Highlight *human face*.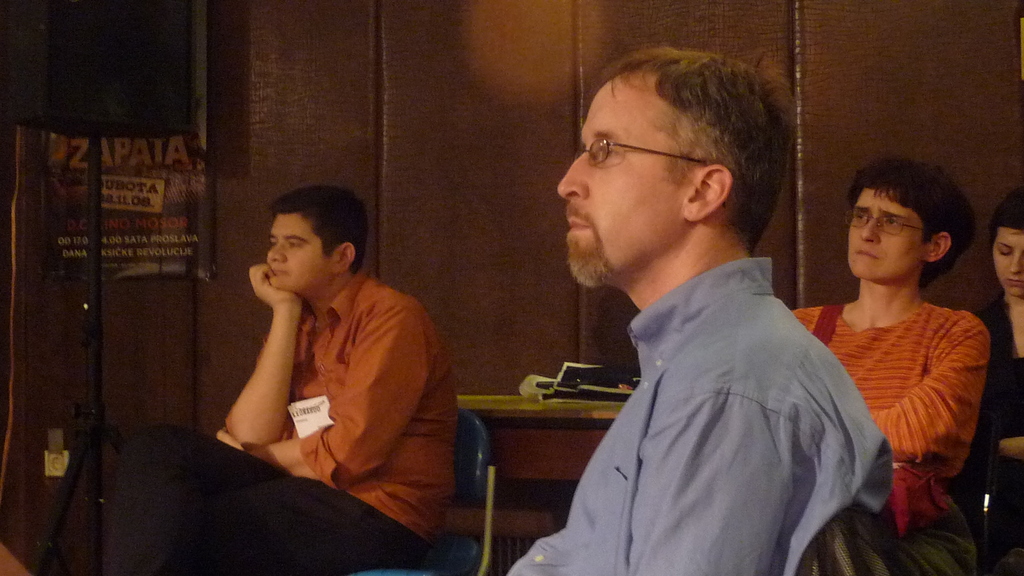
Highlighted region: (261, 212, 337, 294).
